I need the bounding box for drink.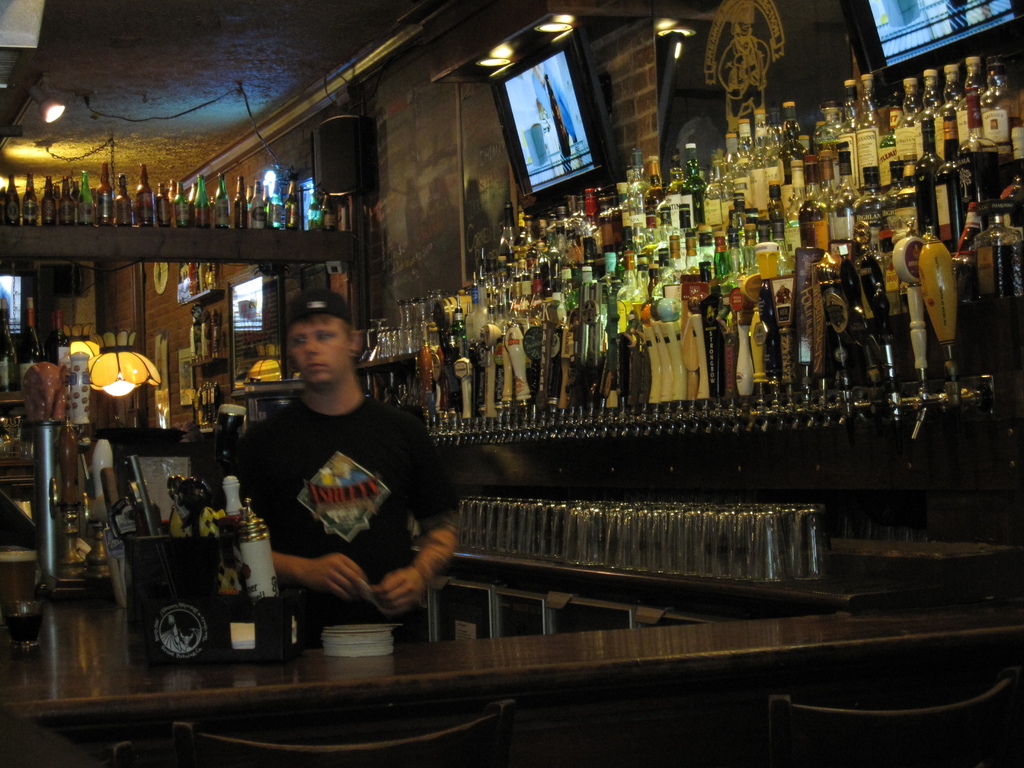
Here it is: 972 195 1023 301.
